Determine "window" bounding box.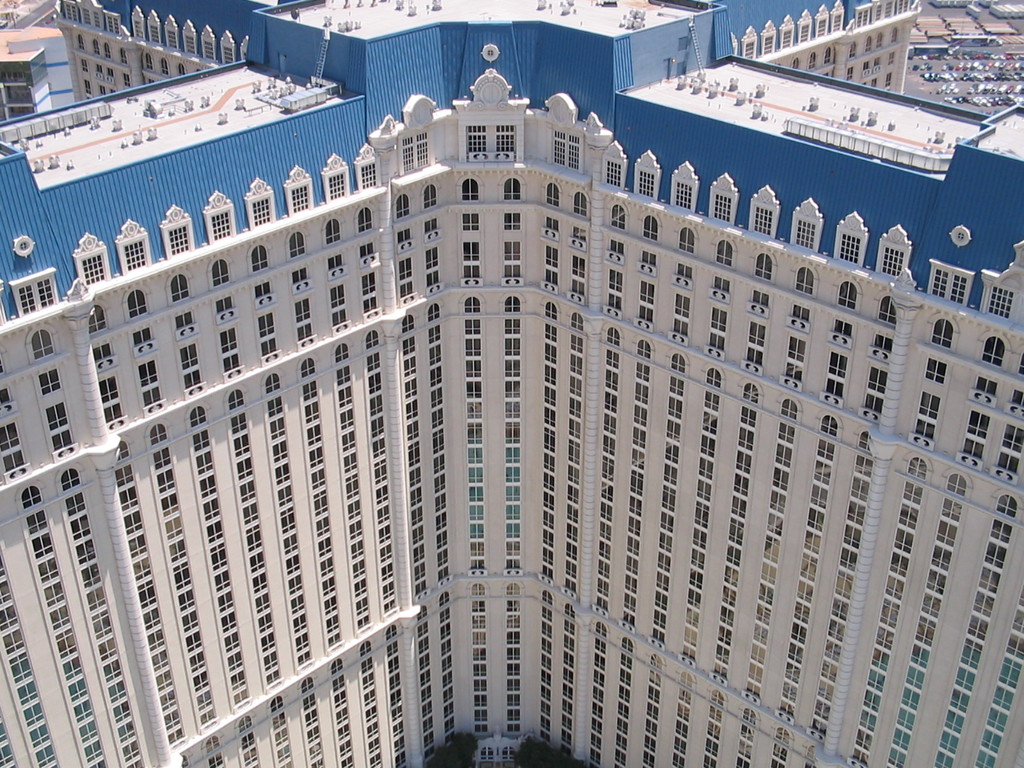
Determined: rect(588, 746, 602, 765).
